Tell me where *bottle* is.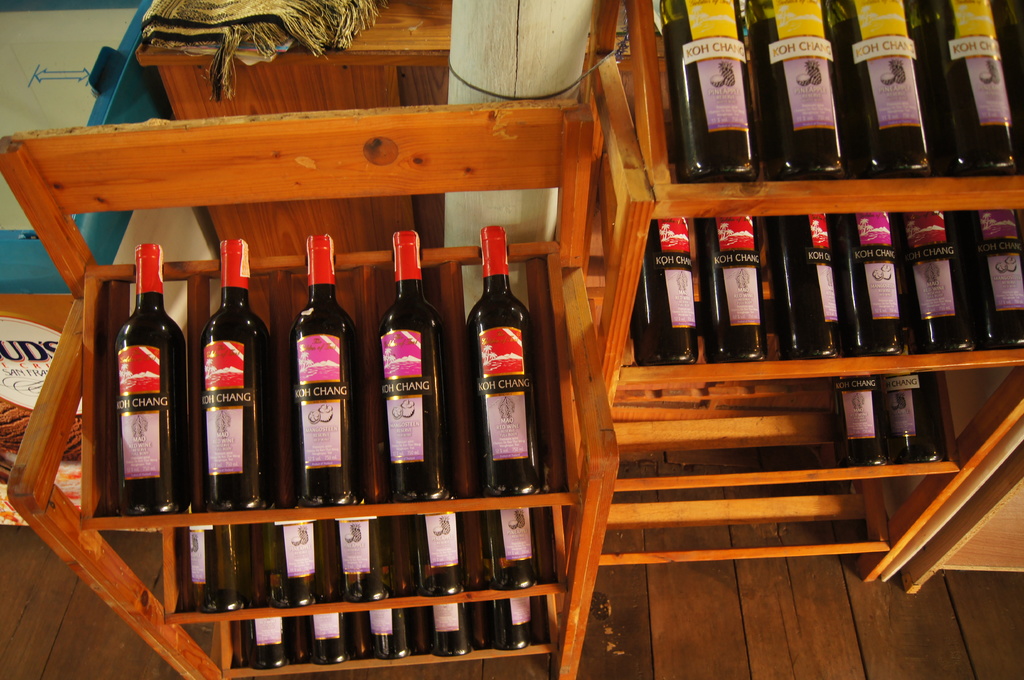
*bottle* is at x1=122, y1=242, x2=188, y2=518.
